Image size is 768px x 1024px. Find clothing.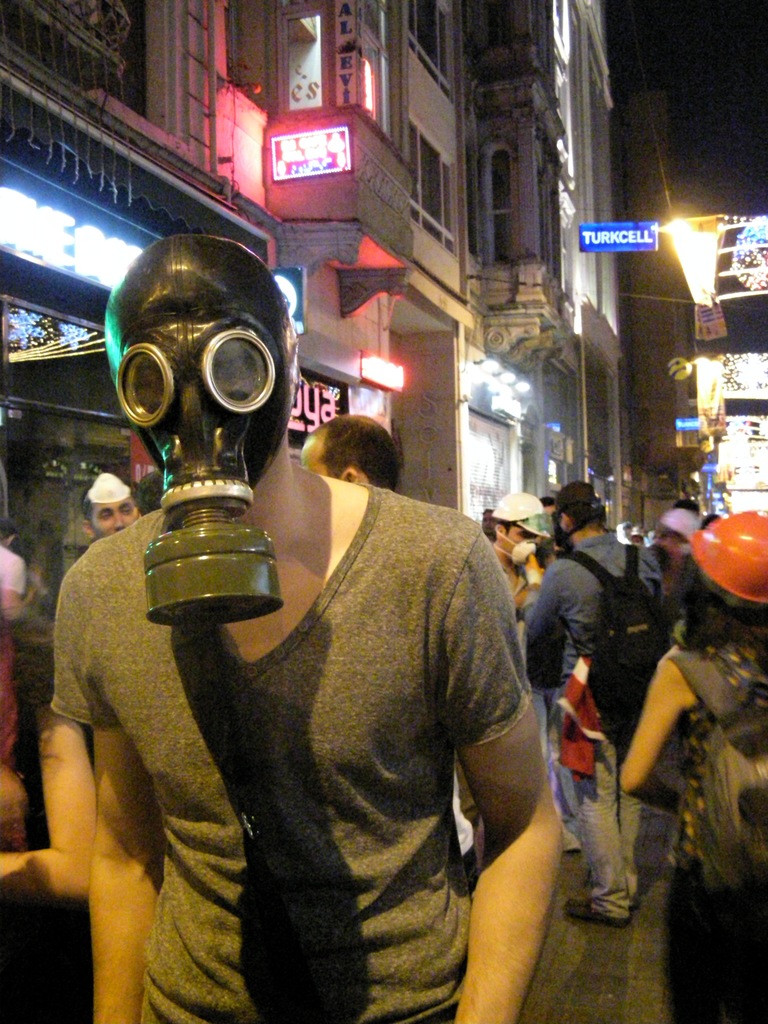
pyautogui.locateOnScreen(146, 435, 531, 1022).
